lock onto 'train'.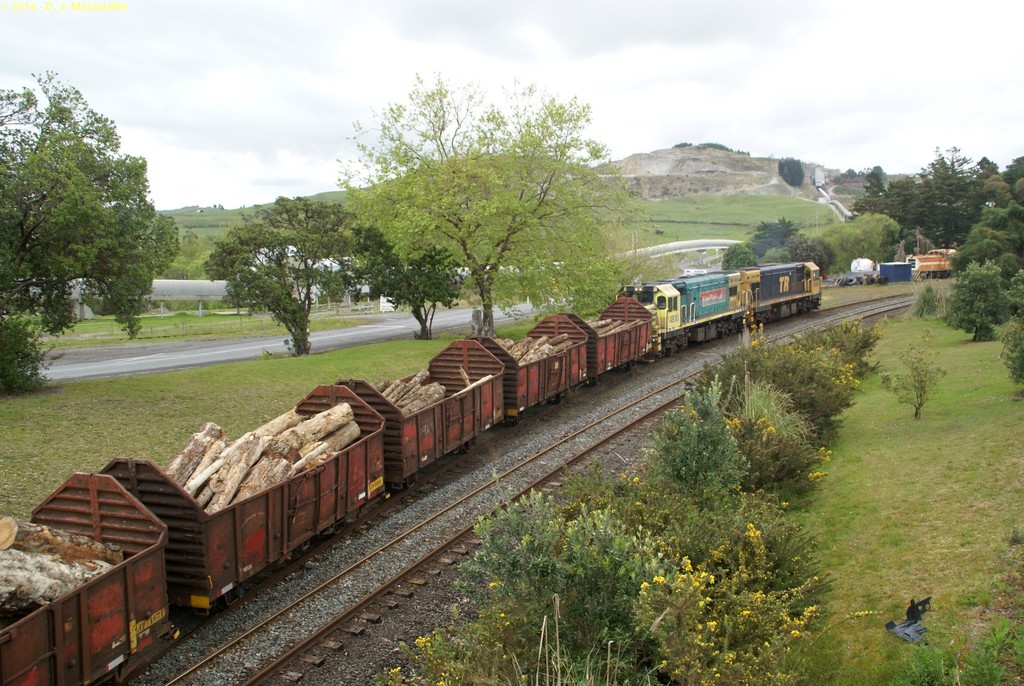
Locked: (x1=0, y1=263, x2=821, y2=685).
